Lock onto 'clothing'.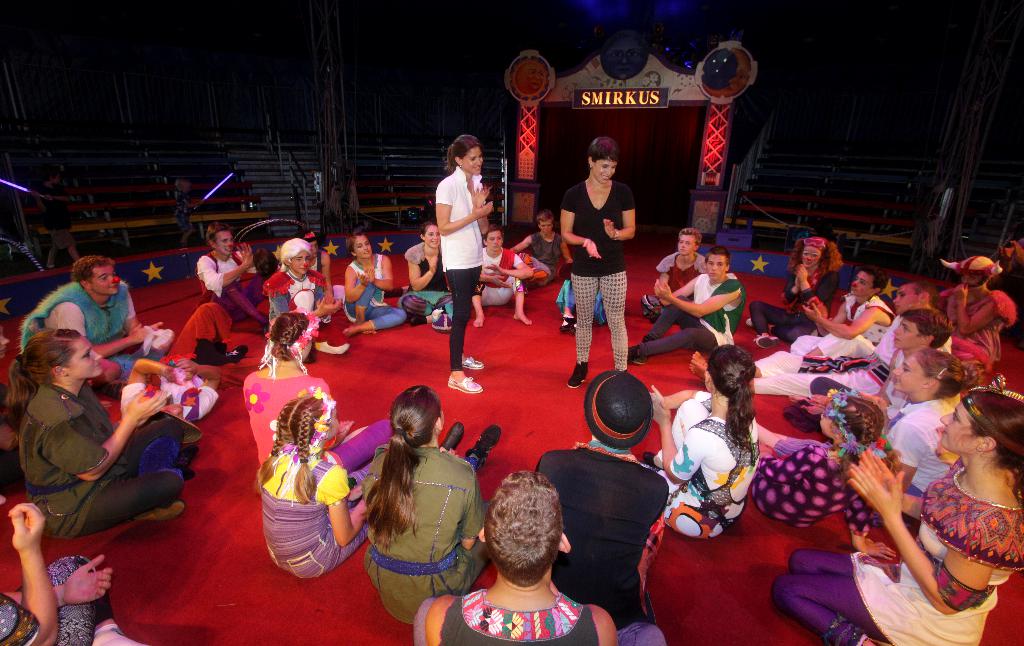
Locked: box(562, 145, 646, 358).
